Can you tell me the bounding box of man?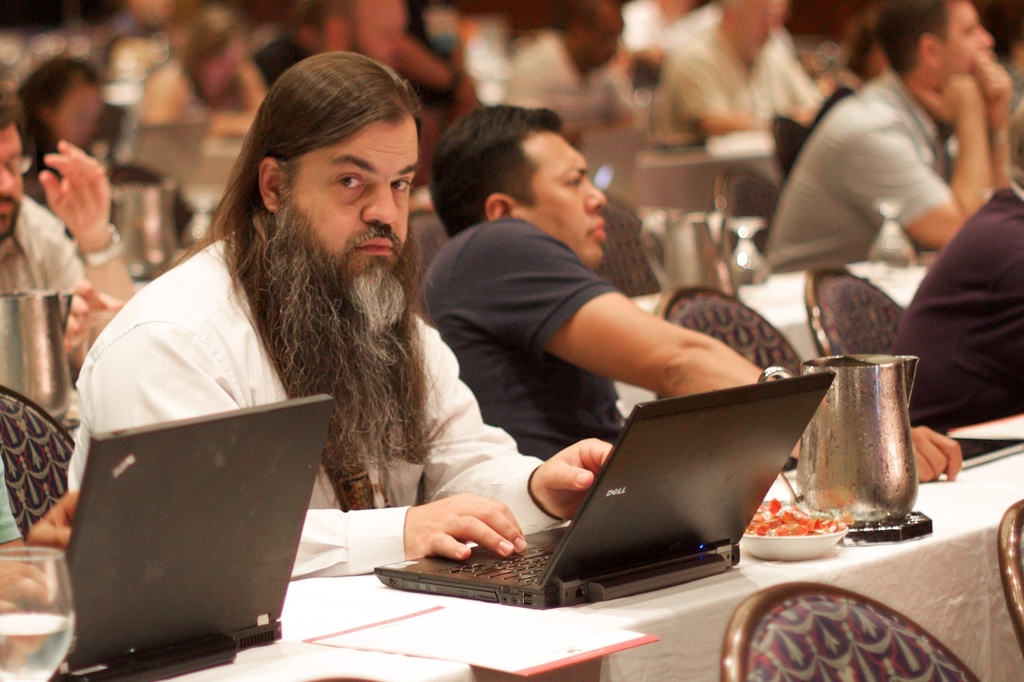
{"left": 625, "top": 0, "right": 823, "bottom": 136}.
